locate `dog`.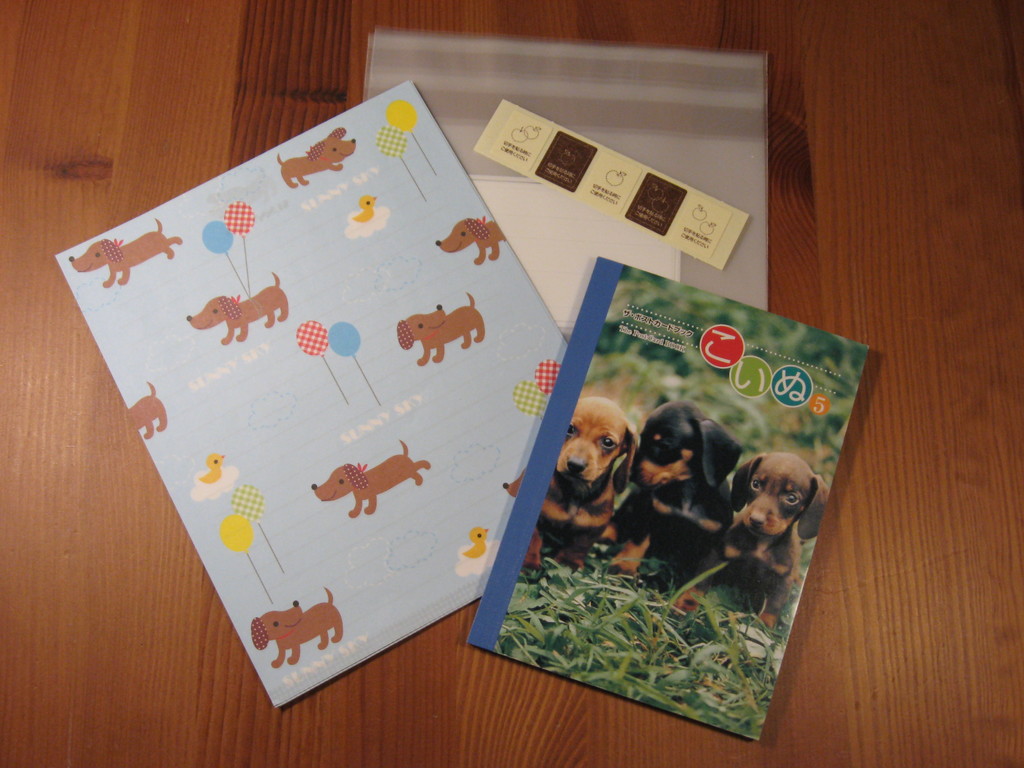
Bounding box: detection(523, 397, 639, 573).
